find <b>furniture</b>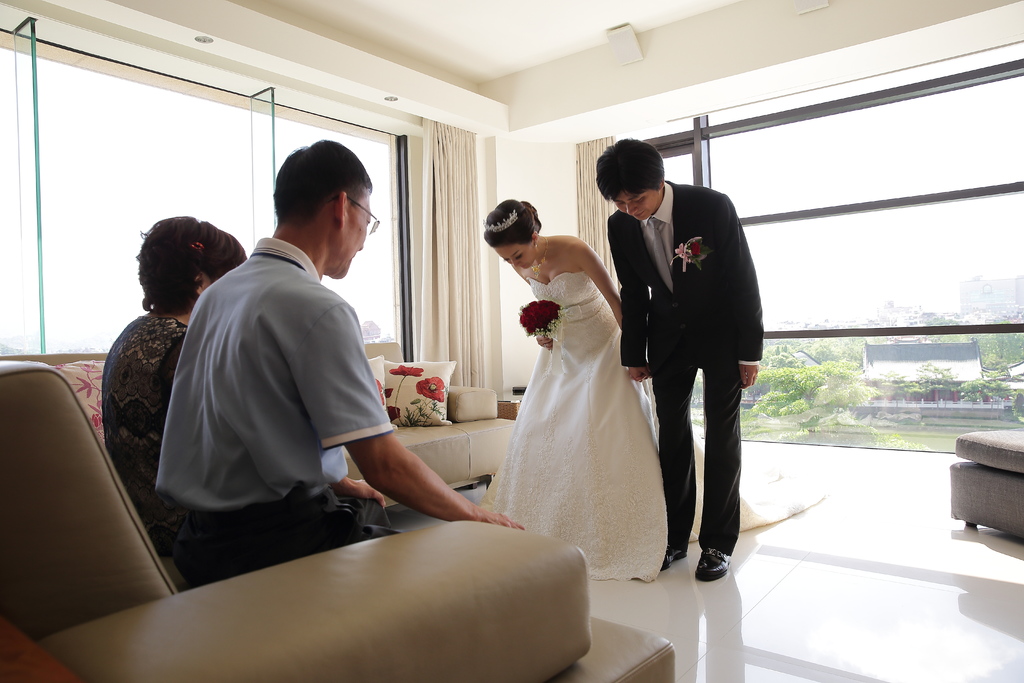
BBox(0, 342, 515, 509)
